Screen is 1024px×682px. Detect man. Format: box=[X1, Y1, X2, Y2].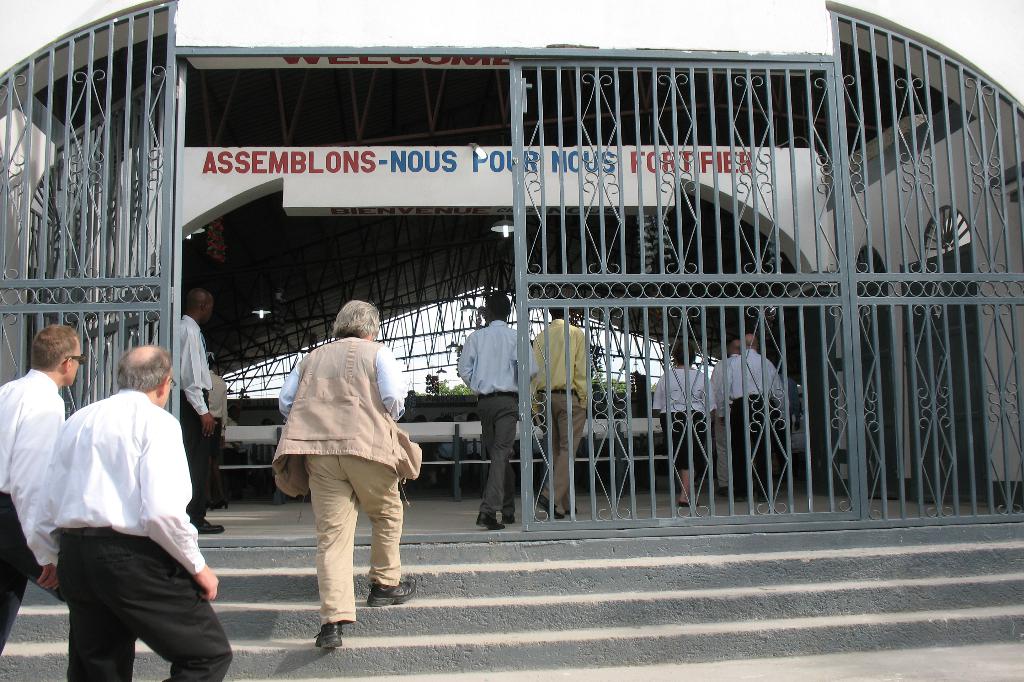
box=[177, 286, 227, 535].
